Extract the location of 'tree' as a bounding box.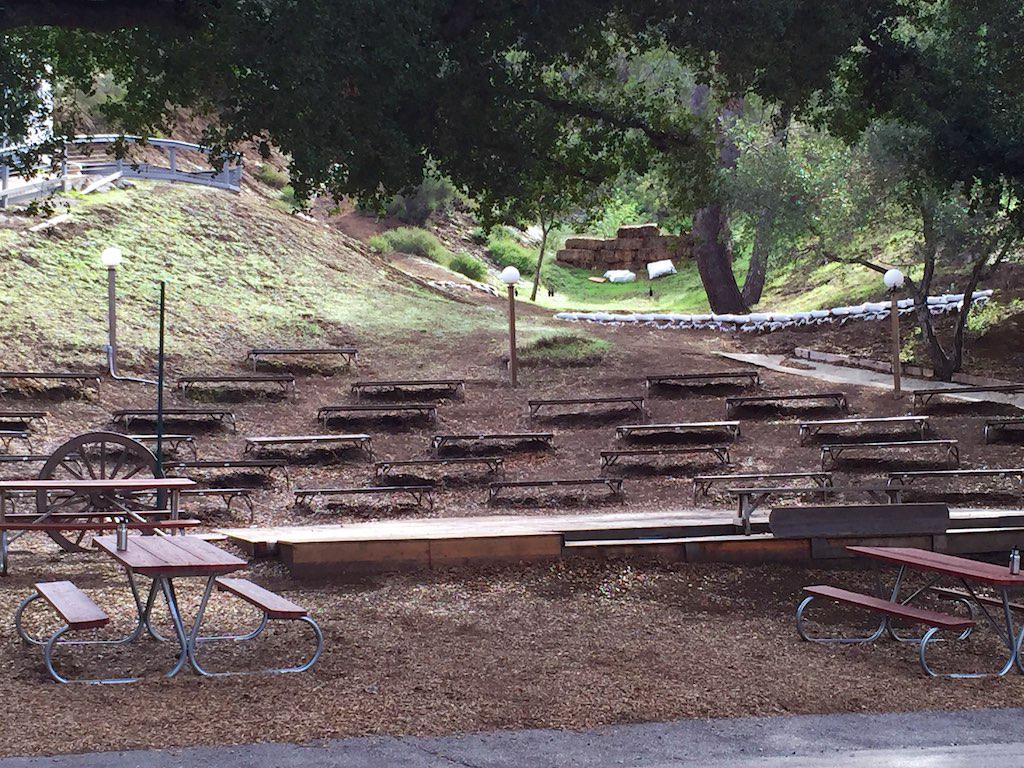
BBox(716, 0, 1023, 341).
